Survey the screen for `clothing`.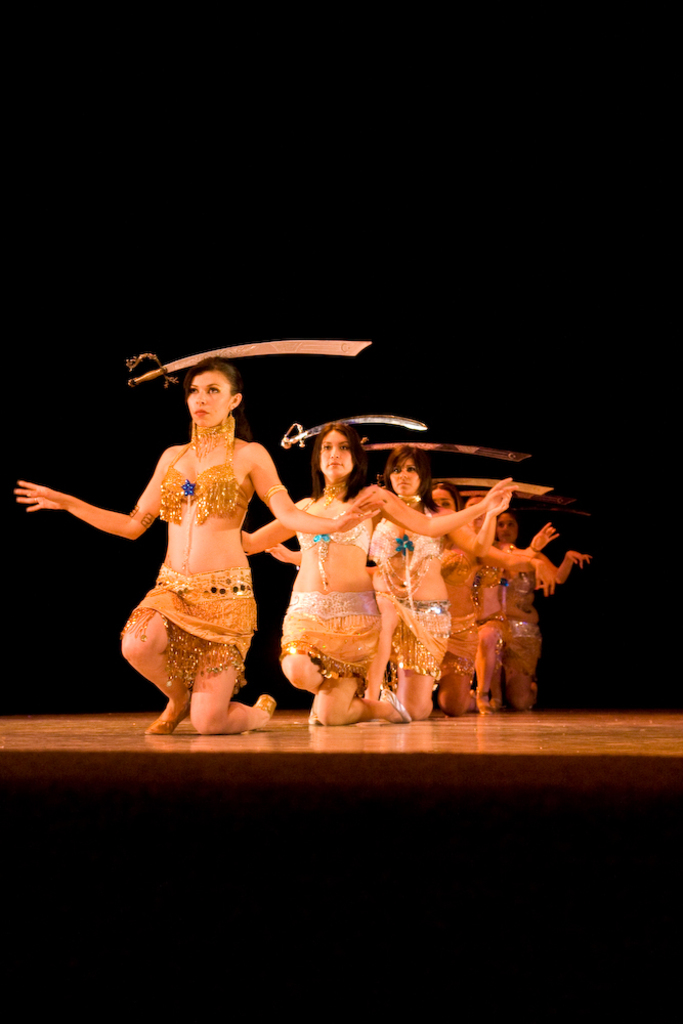
Survey found: [left=370, top=507, right=442, bottom=567].
